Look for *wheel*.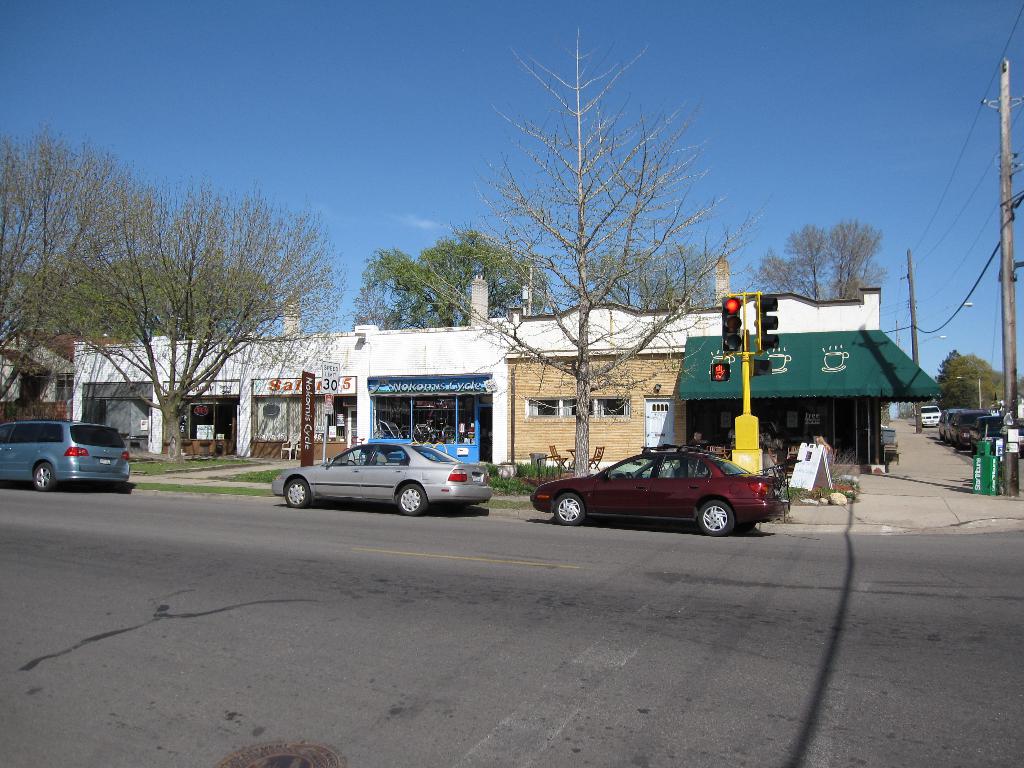
Found: bbox=(34, 462, 58, 494).
